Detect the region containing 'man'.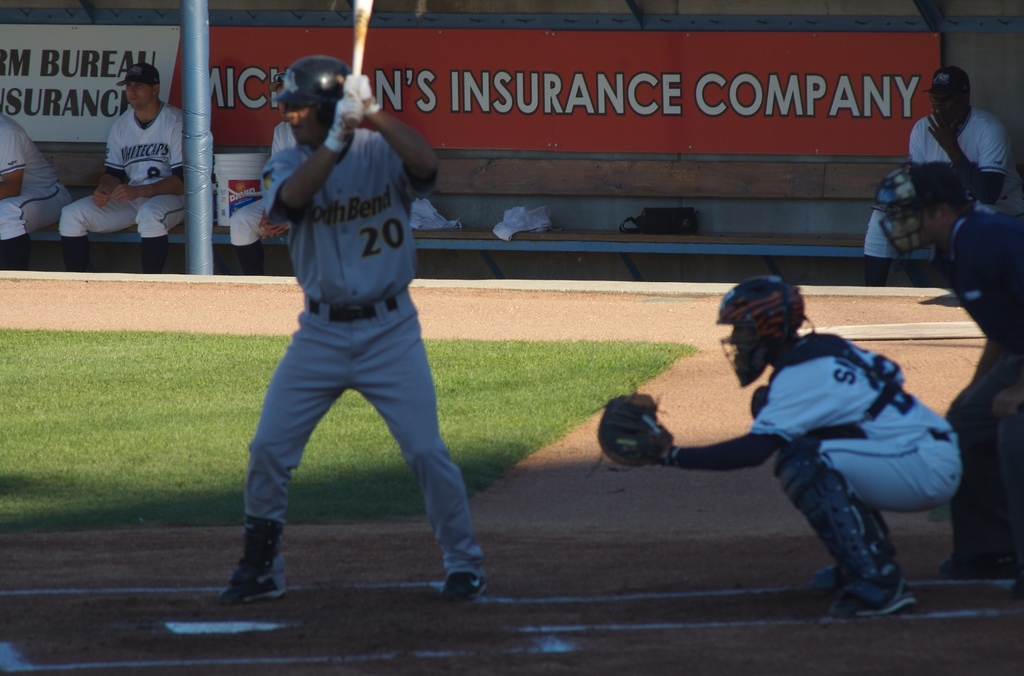
box=[210, 16, 496, 627].
